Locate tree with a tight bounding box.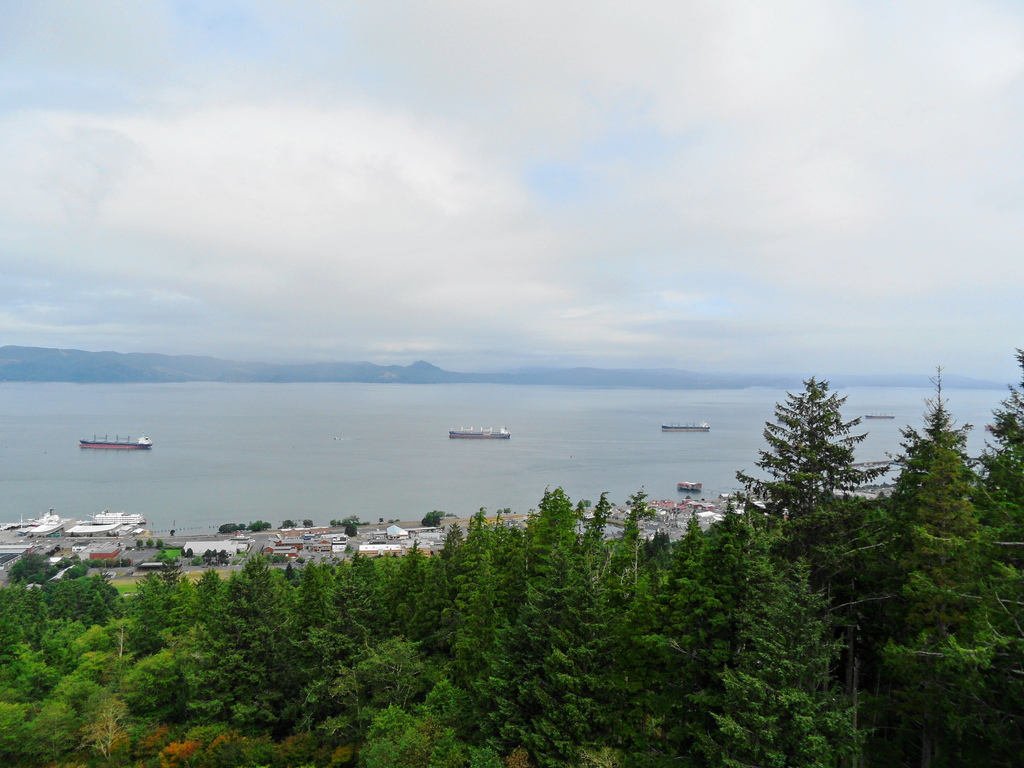
586,500,640,627.
